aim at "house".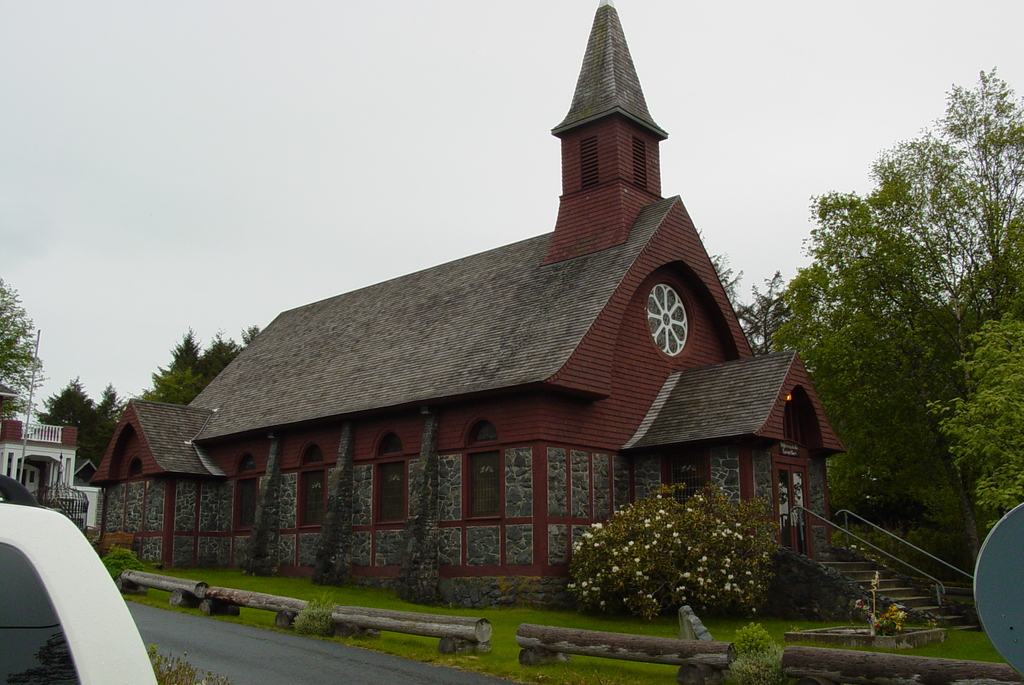
Aimed at locate(232, 310, 369, 586).
